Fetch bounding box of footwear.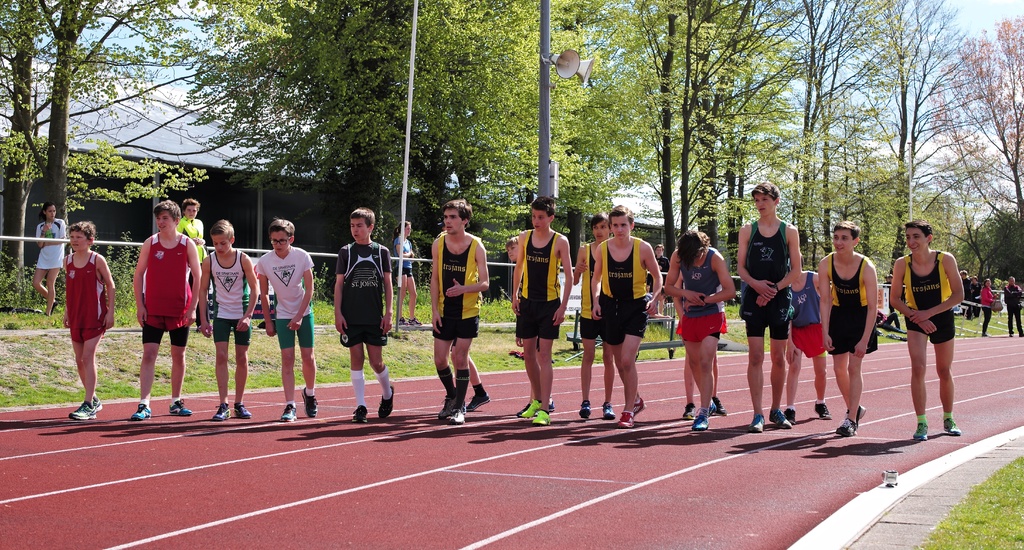
Bbox: bbox(88, 396, 104, 411).
